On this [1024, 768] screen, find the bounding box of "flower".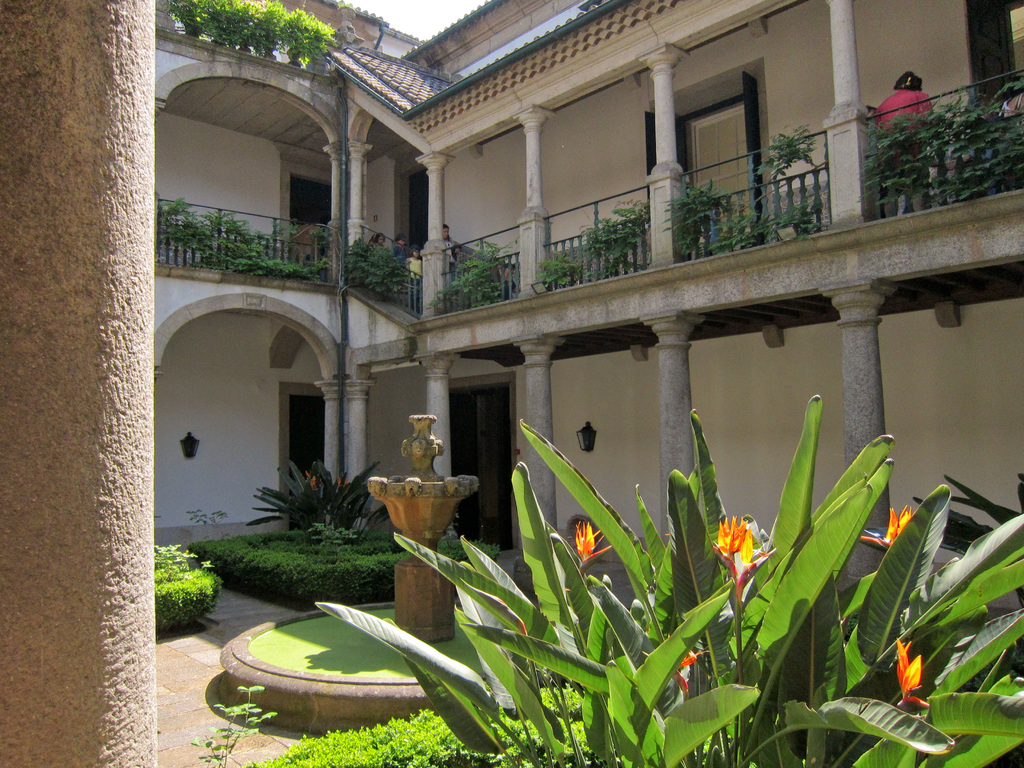
Bounding box: Rect(896, 634, 932, 707).
